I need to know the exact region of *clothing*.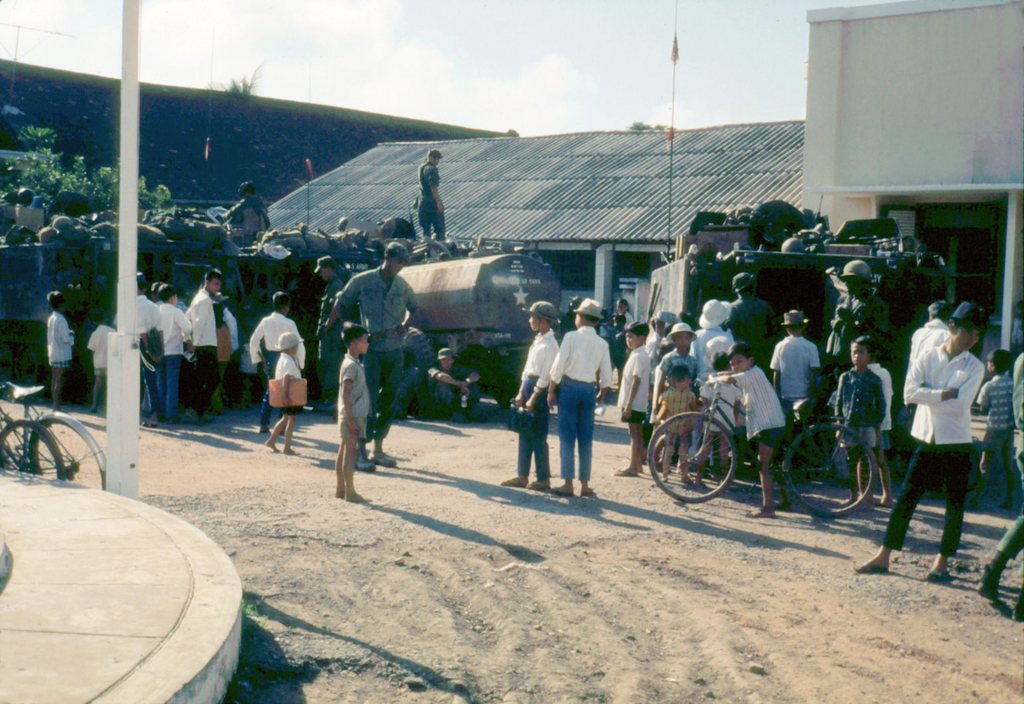
Region: [x1=272, y1=346, x2=302, y2=438].
